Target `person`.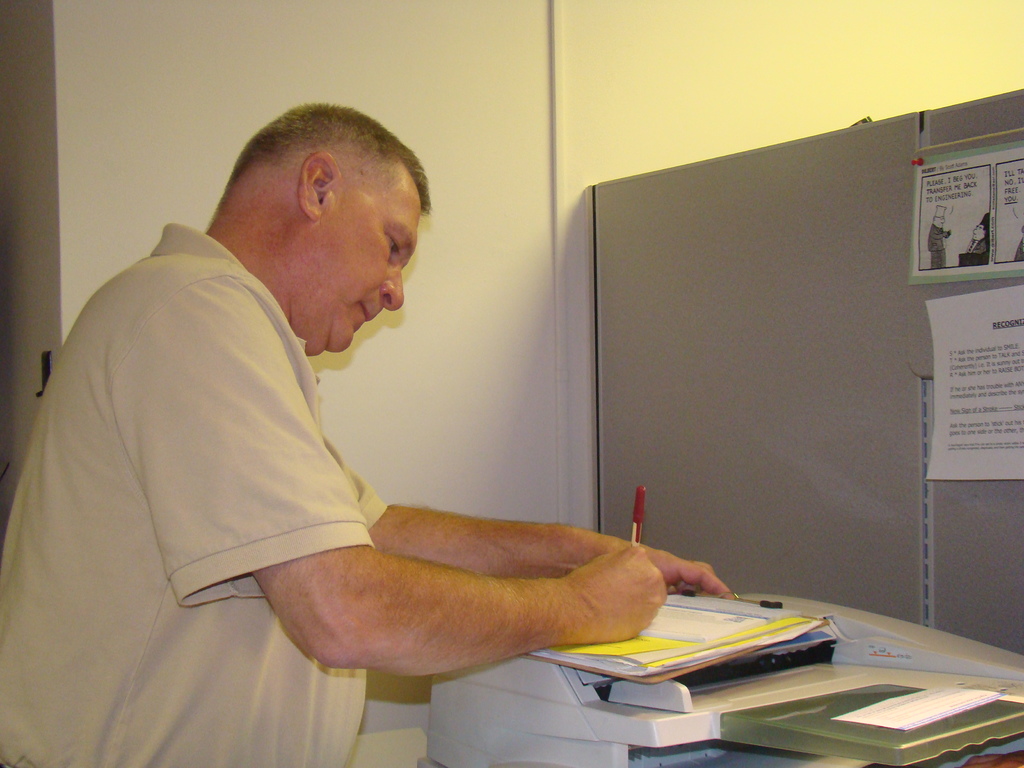
Target region: left=967, top=223, right=988, bottom=255.
